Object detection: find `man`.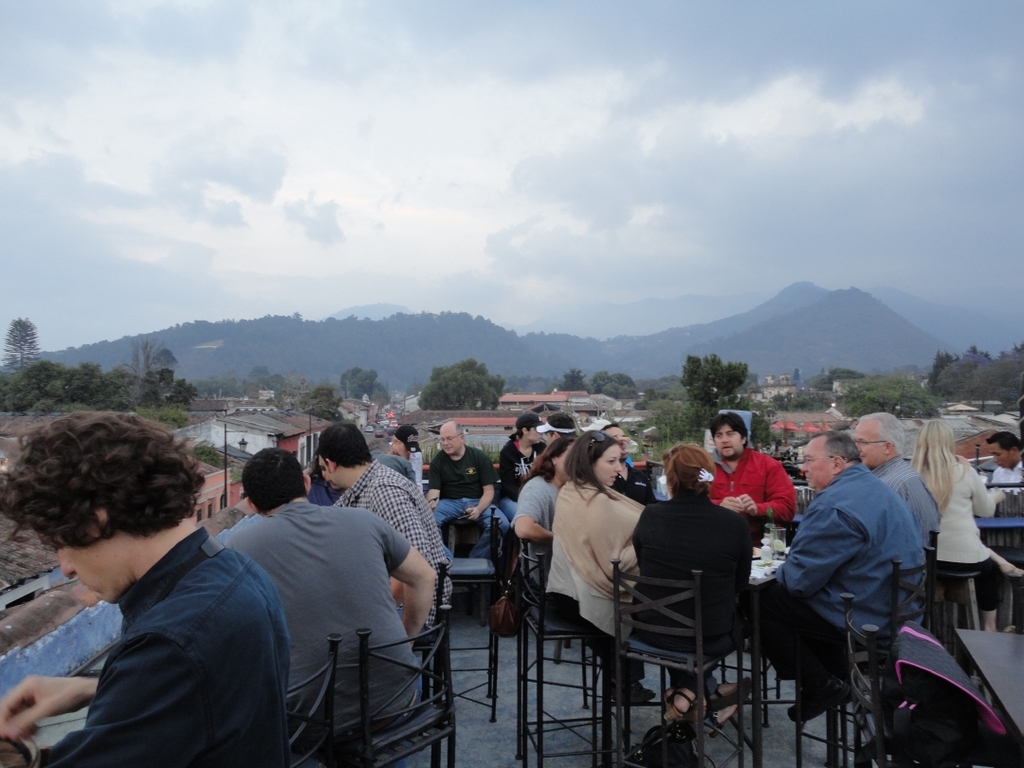
<bbox>705, 406, 797, 538</bbox>.
